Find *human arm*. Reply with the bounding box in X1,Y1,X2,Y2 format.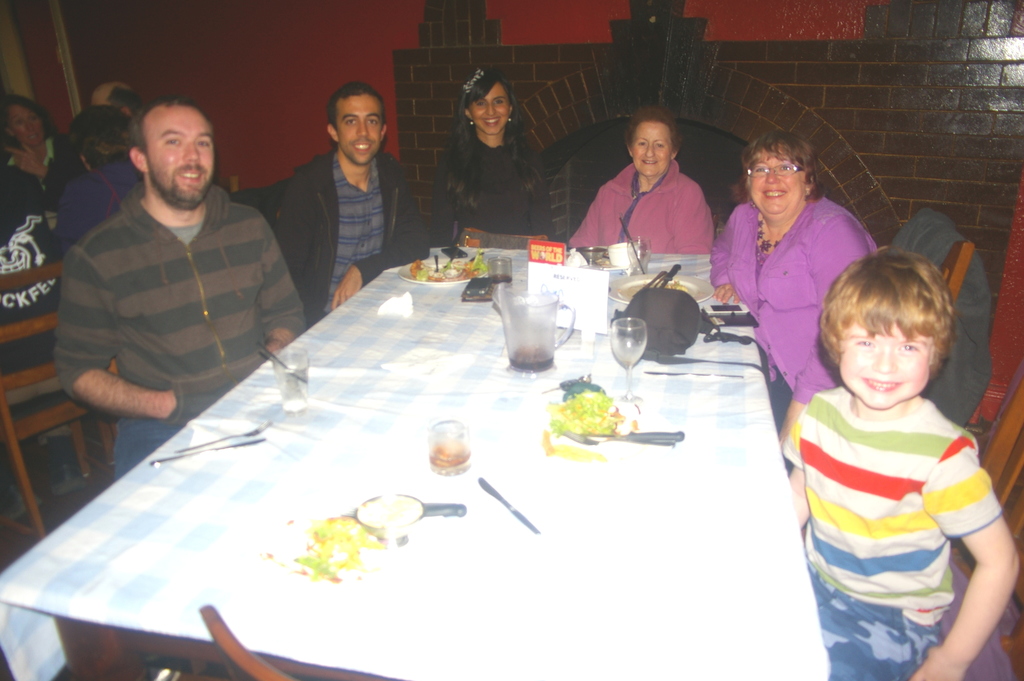
257,217,305,353.
